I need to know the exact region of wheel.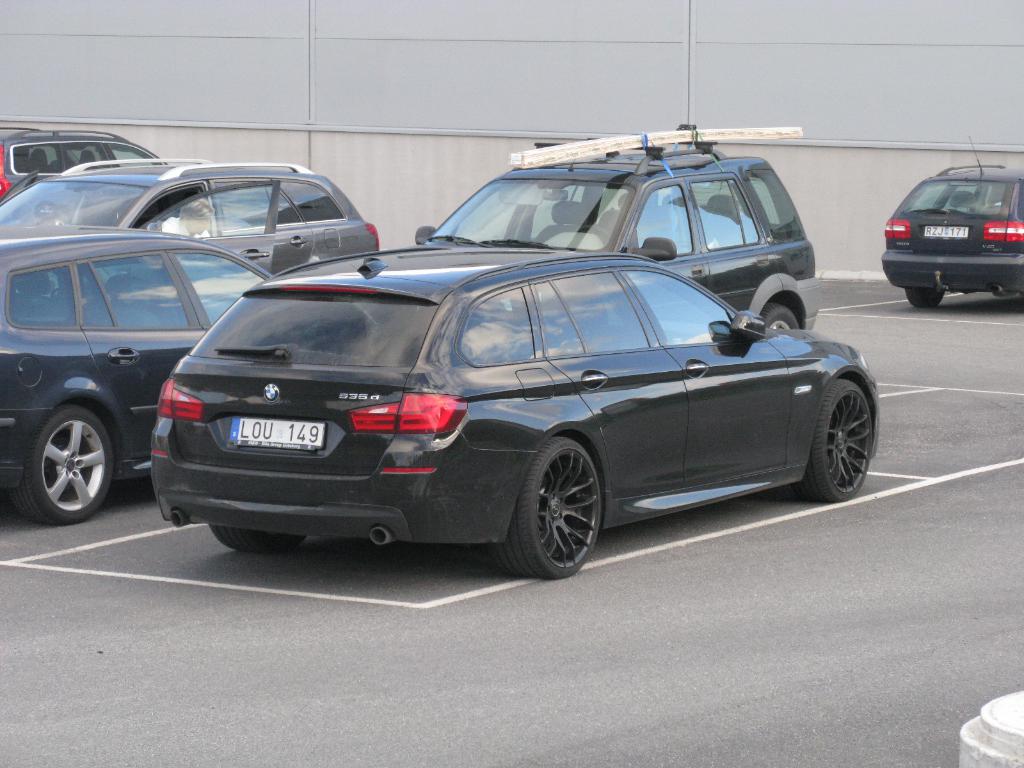
Region: (x1=208, y1=528, x2=308, y2=555).
